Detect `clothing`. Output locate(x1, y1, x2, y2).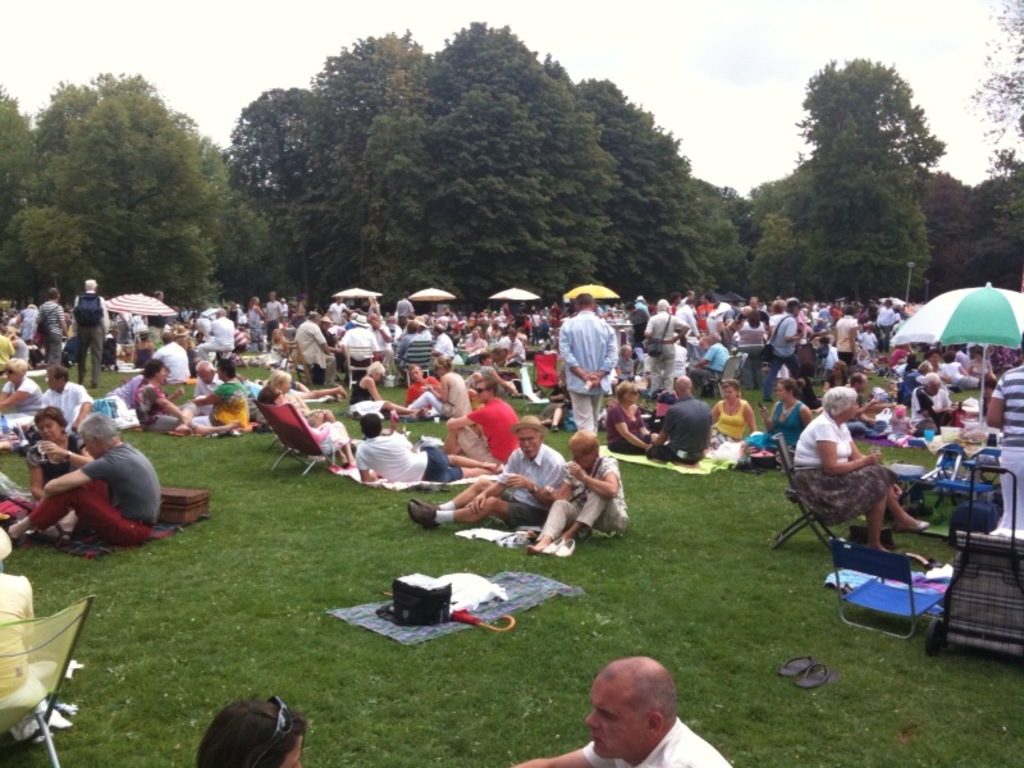
locate(35, 298, 64, 366).
